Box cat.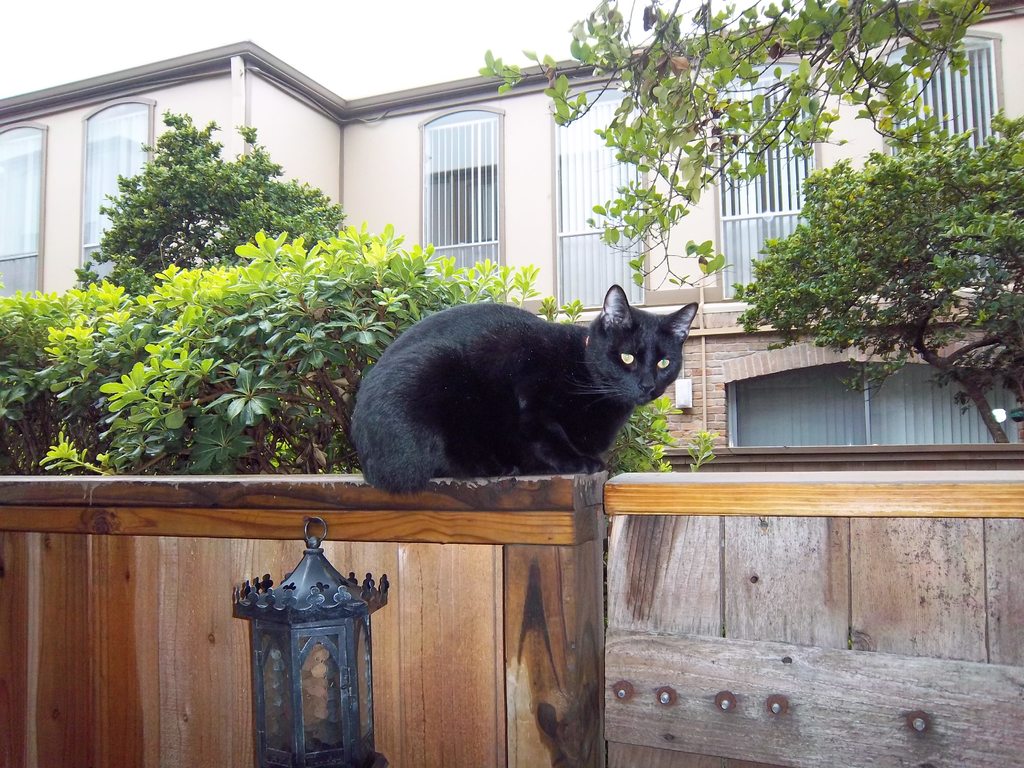
[351, 282, 700, 498].
